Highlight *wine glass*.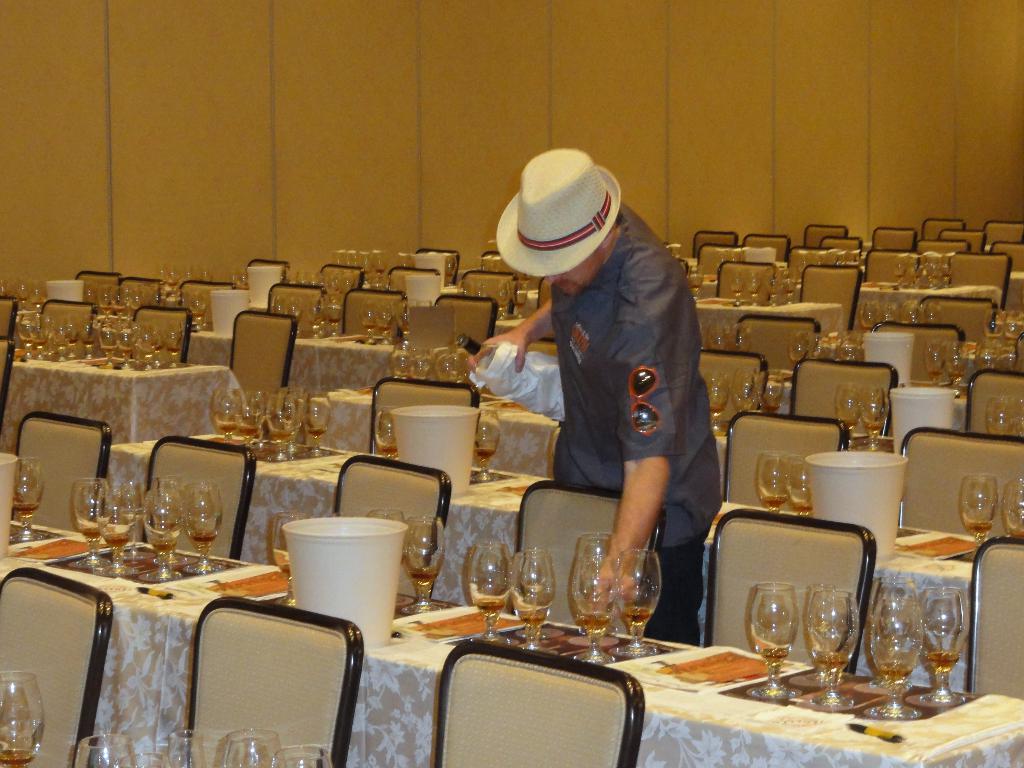
Highlighted region: pyautogui.locateOnScreen(733, 367, 758, 405).
